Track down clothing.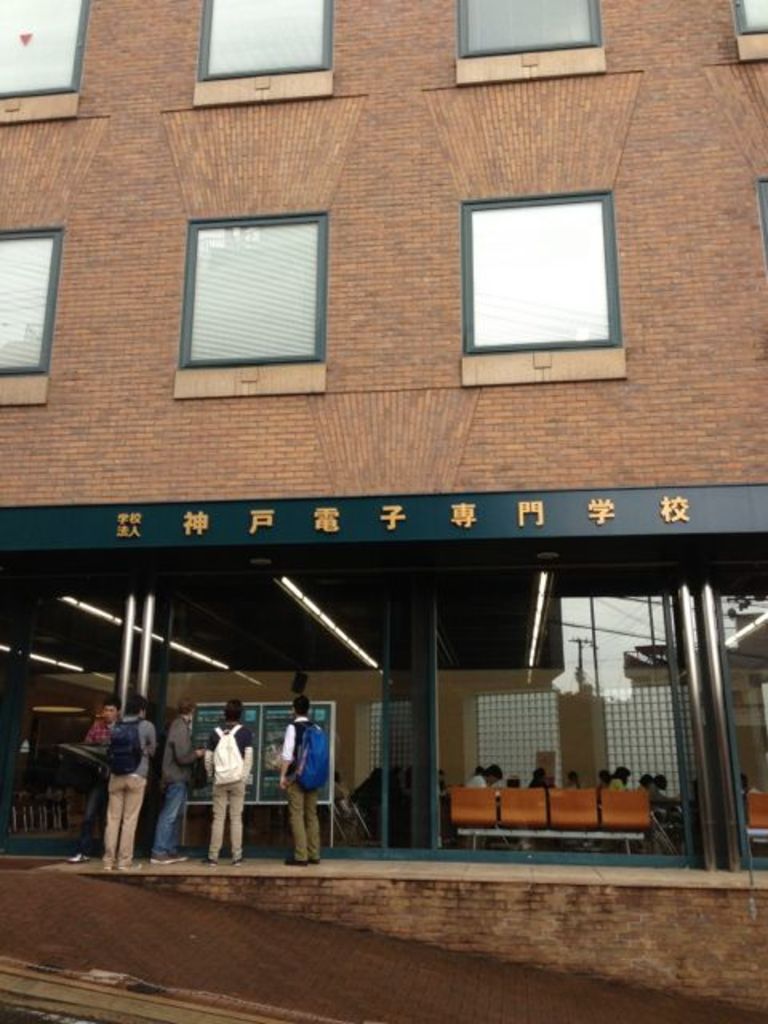
Tracked to left=114, top=714, right=174, bottom=869.
